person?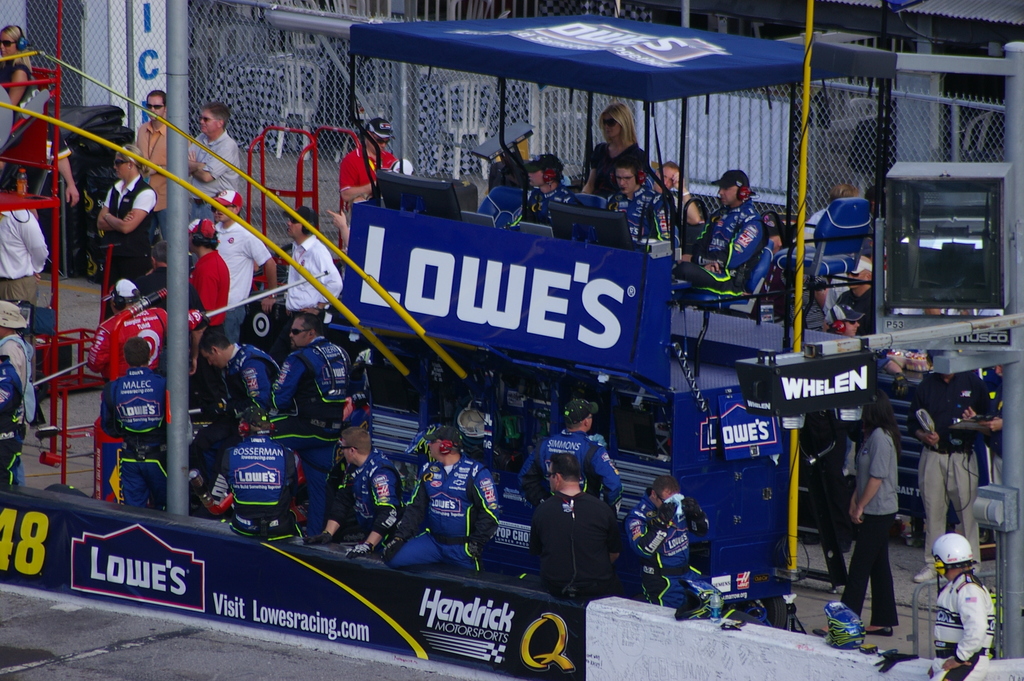
rect(276, 313, 346, 537)
